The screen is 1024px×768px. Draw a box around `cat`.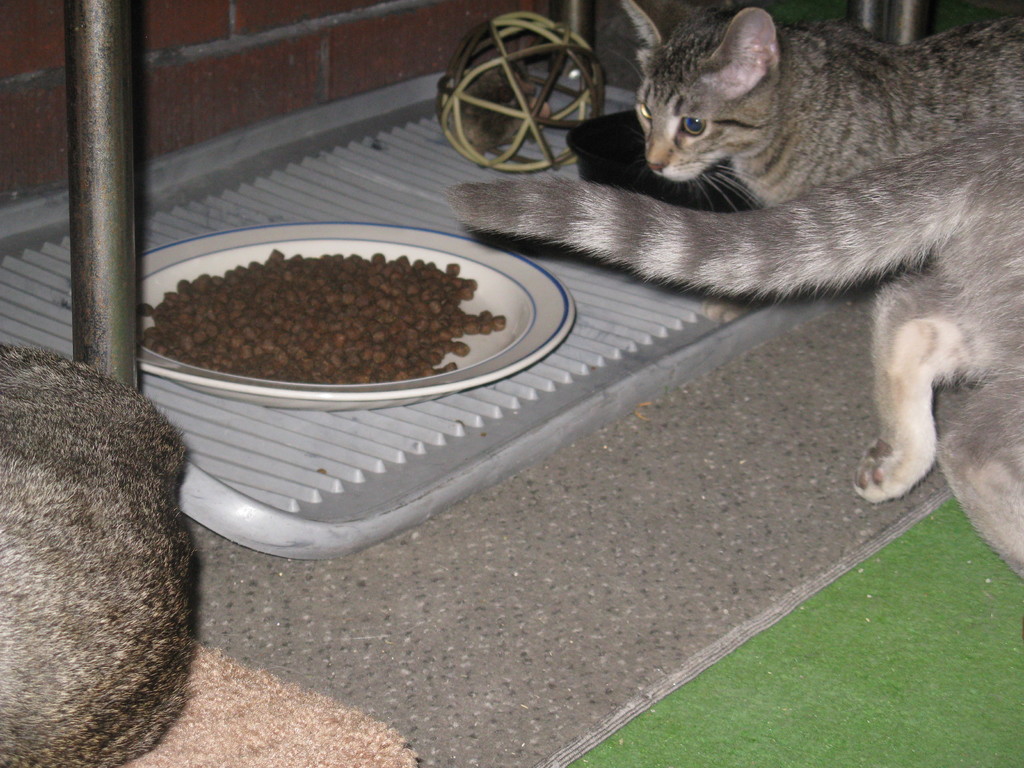
detection(447, 0, 1023, 590).
